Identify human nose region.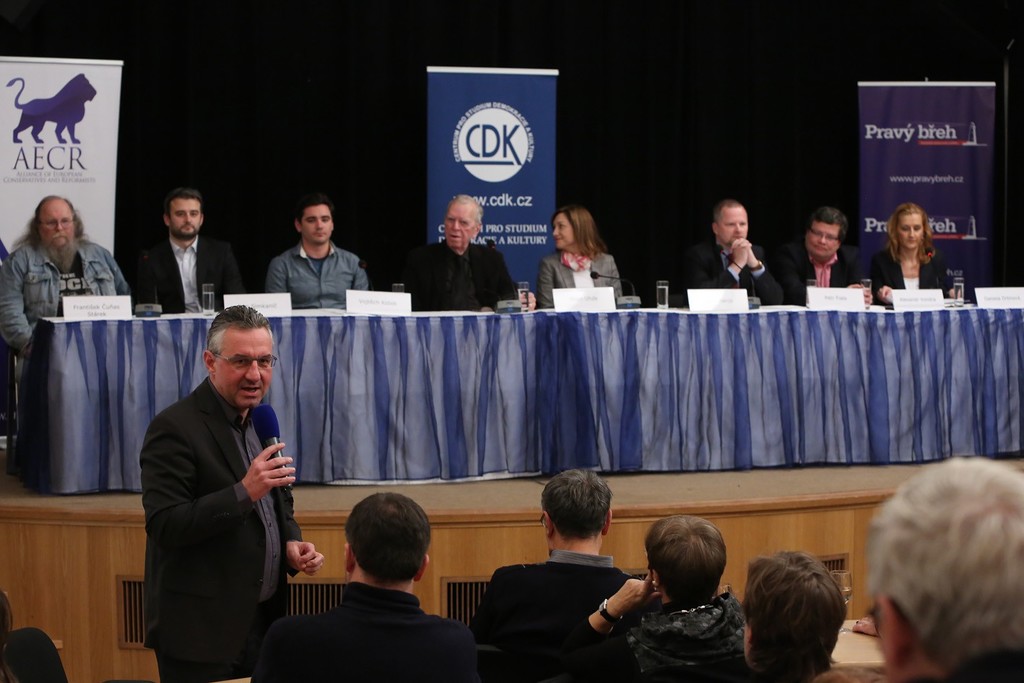
Region: 184,212,190,222.
